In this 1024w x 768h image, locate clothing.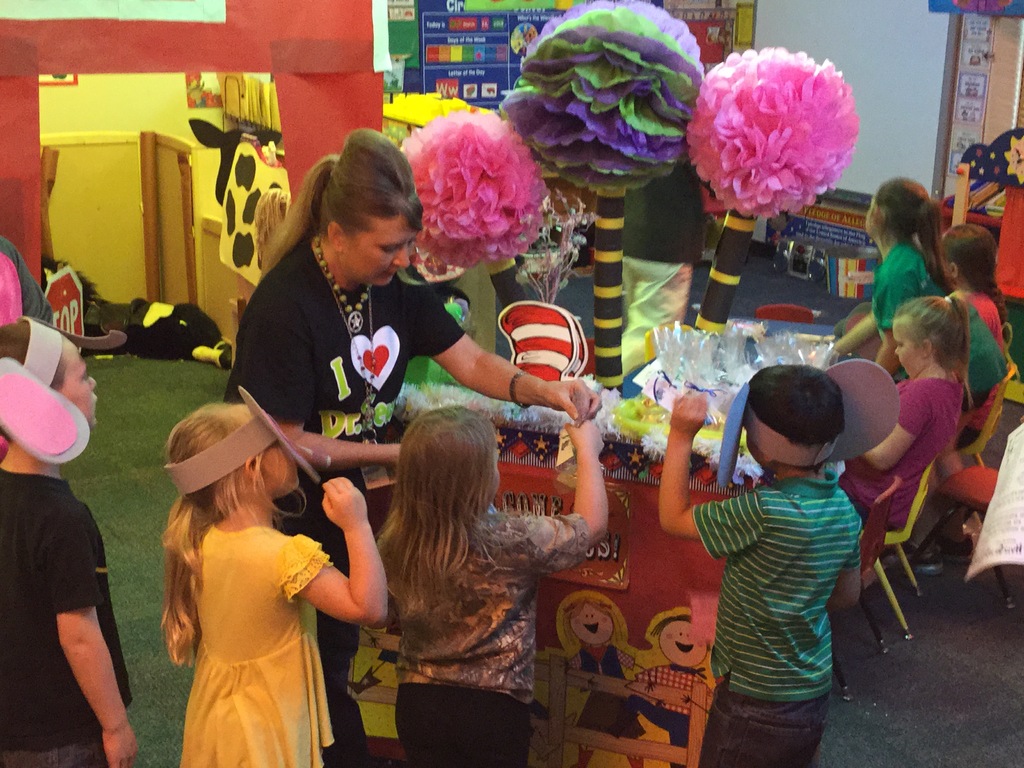
Bounding box: [222,236,470,767].
